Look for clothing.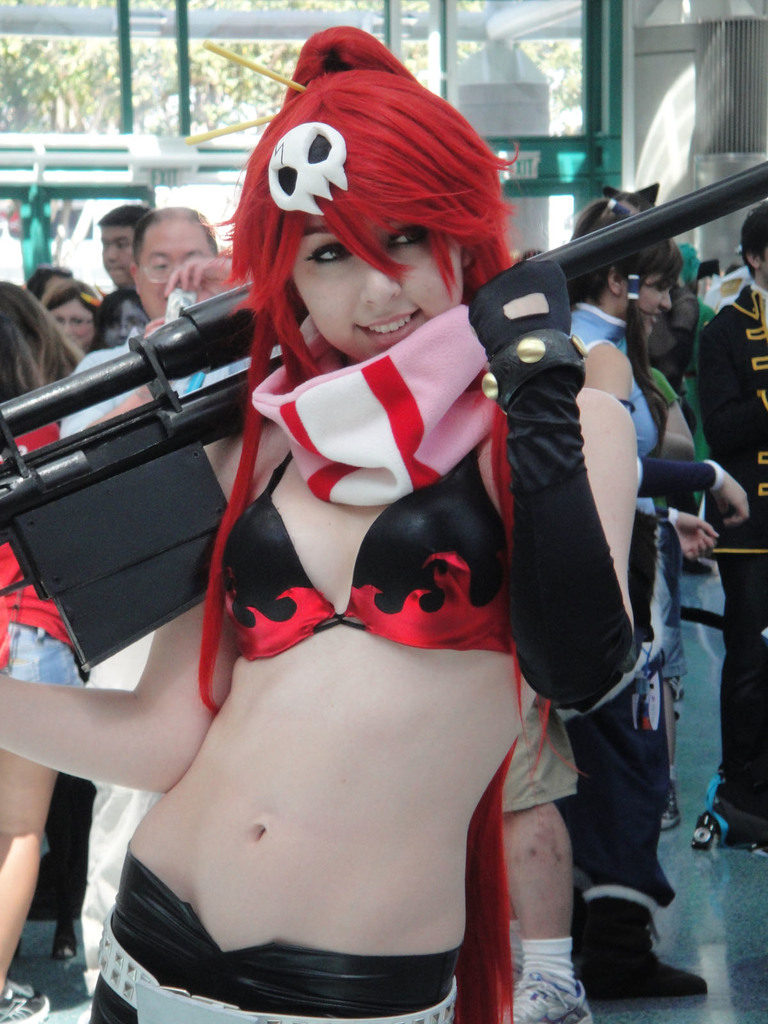
Found: x1=687, y1=286, x2=767, y2=815.
